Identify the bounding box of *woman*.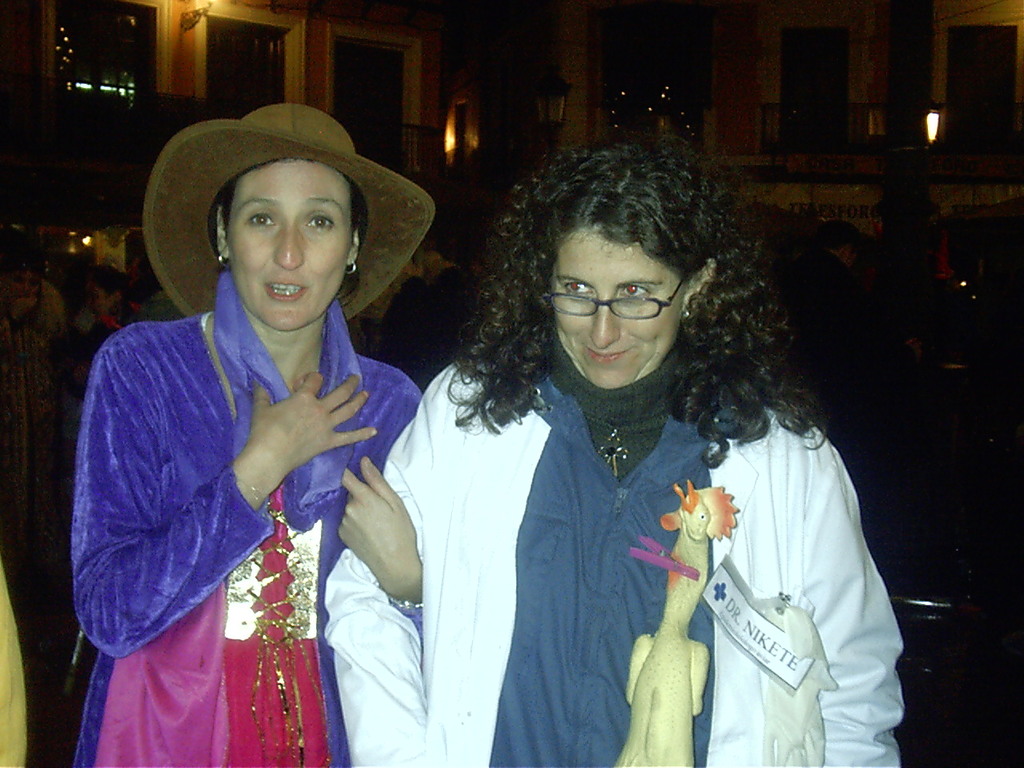
(66, 95, 439, 767).
